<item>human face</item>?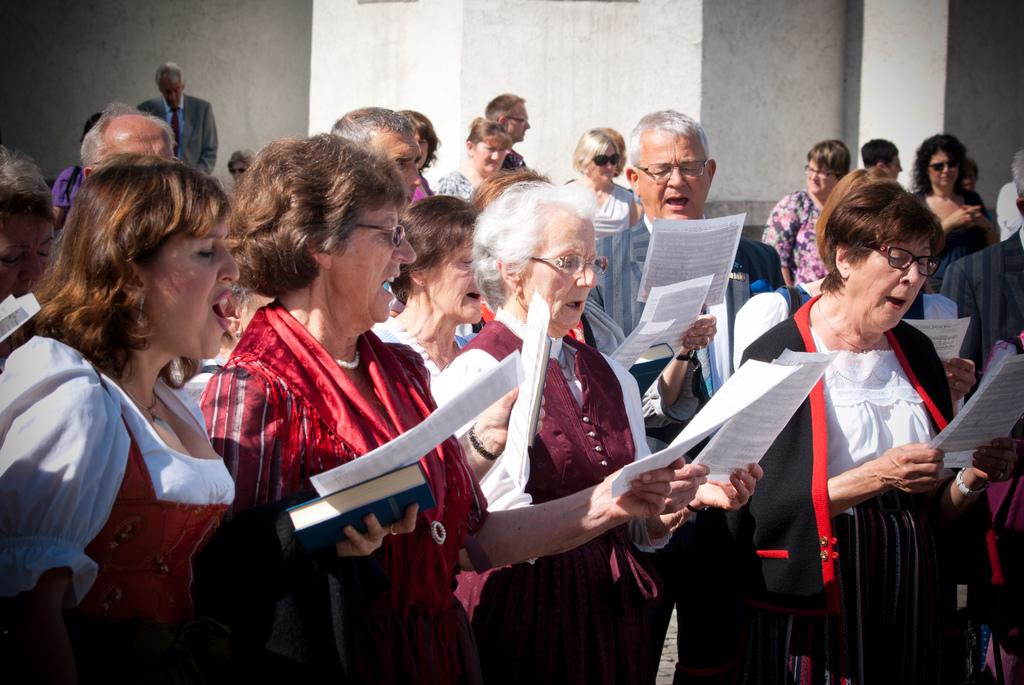
locate(157, 209, 244, 352)
